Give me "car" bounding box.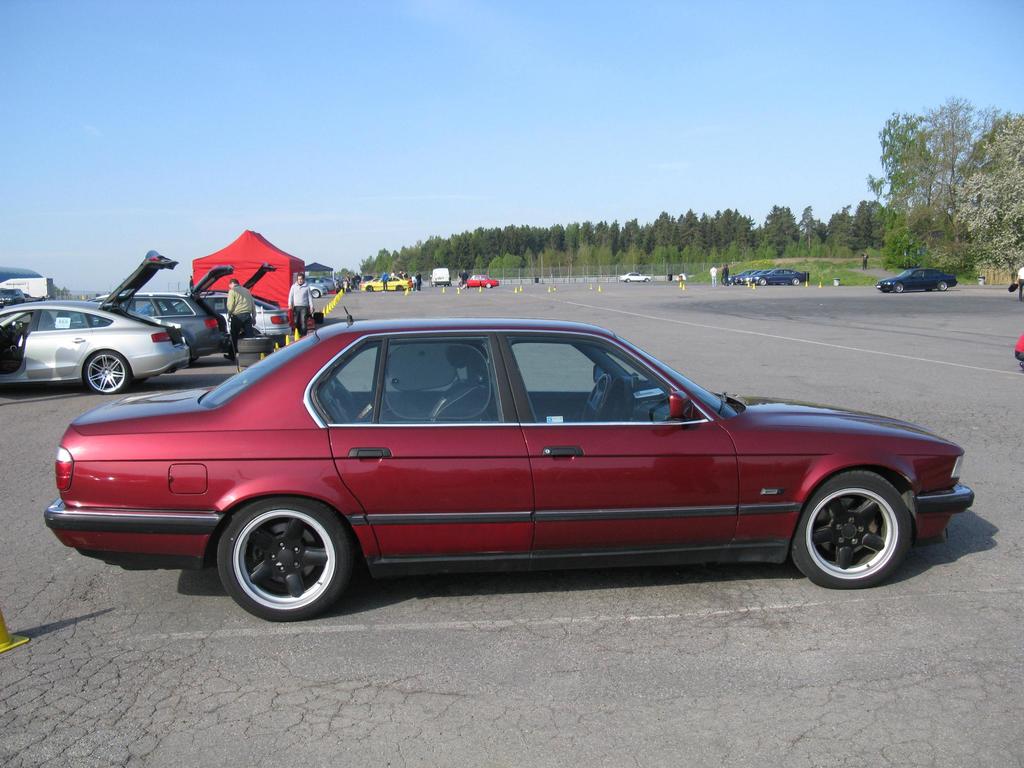
x1=735 y1=266 x2=812 y2=286.
